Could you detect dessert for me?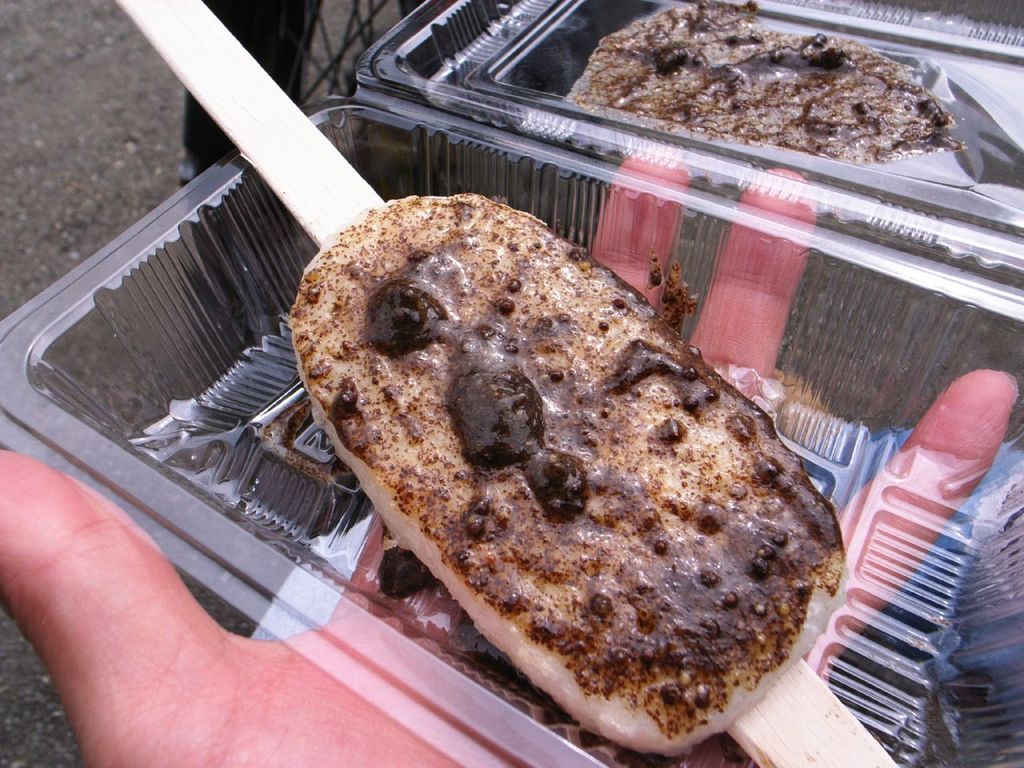
Detection result: bbox=[283, 162, 838, 756].
